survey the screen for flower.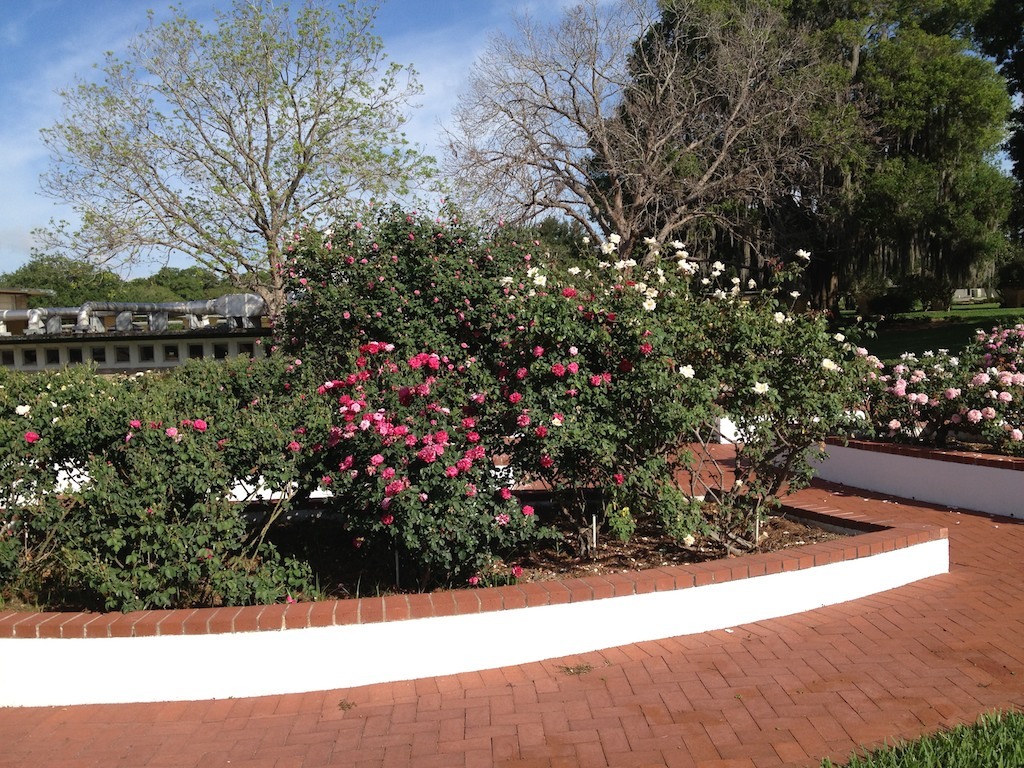
Survey found: bbox=(130, 368, 144, 384).
